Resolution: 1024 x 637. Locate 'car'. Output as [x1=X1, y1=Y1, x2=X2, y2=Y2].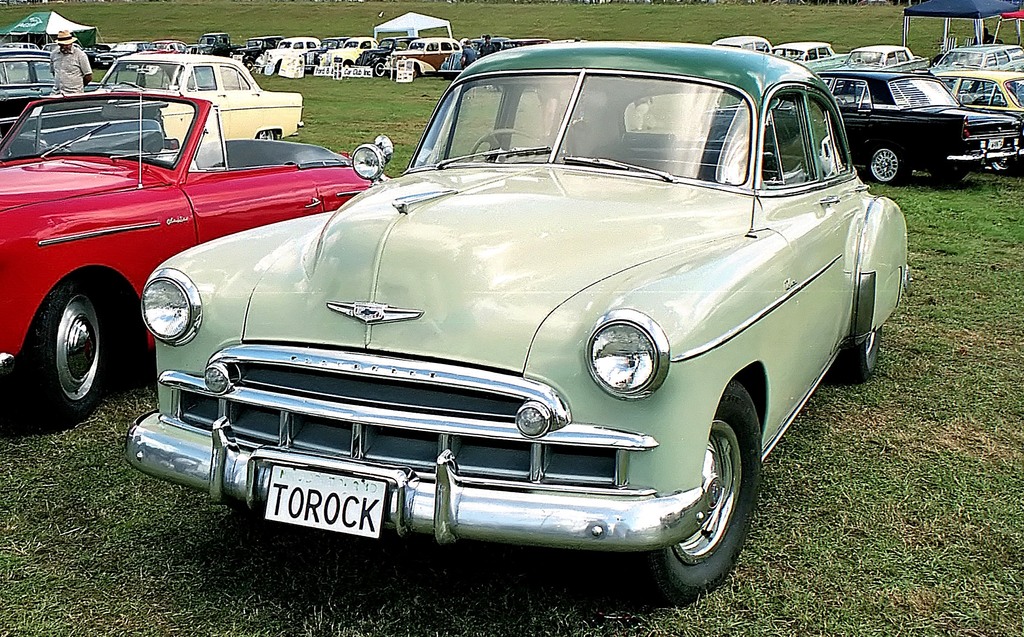
[x1=380, y1=38, x2=472, y2=78].
